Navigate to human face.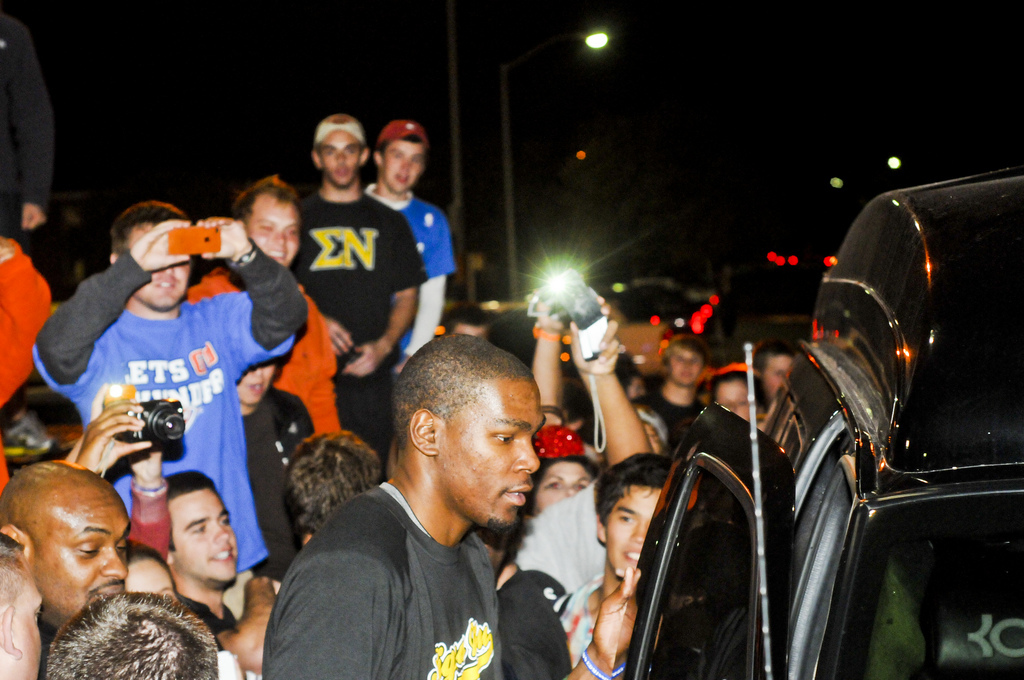
Navigation target: bbox=[30, 489, 127, 625].
